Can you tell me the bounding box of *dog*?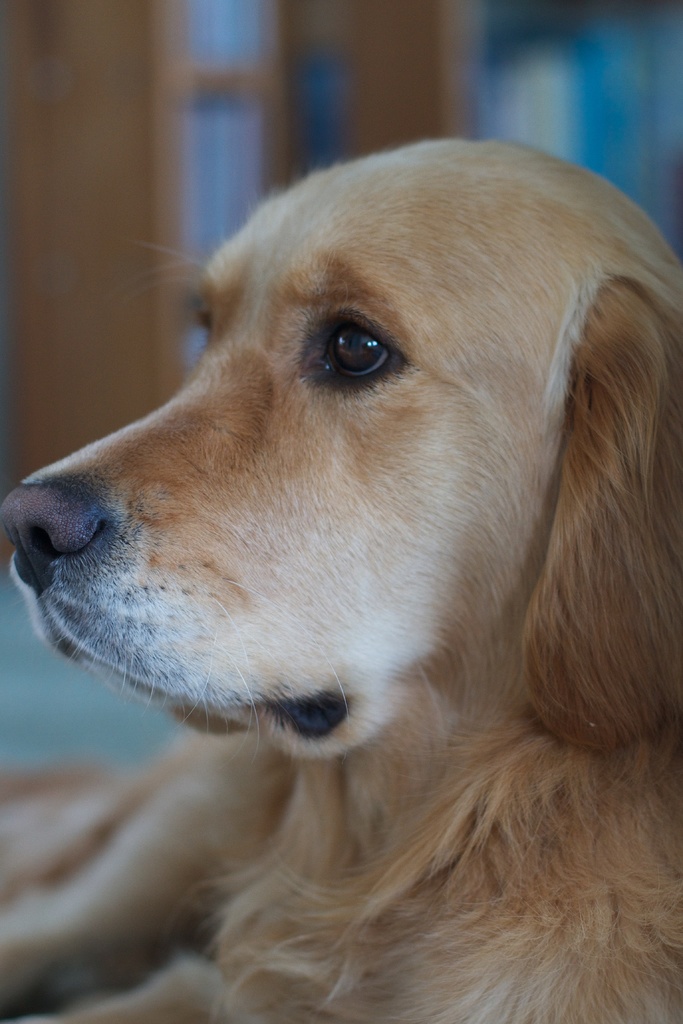
(x1=0, y1=140, x2=682, y2=1023).
